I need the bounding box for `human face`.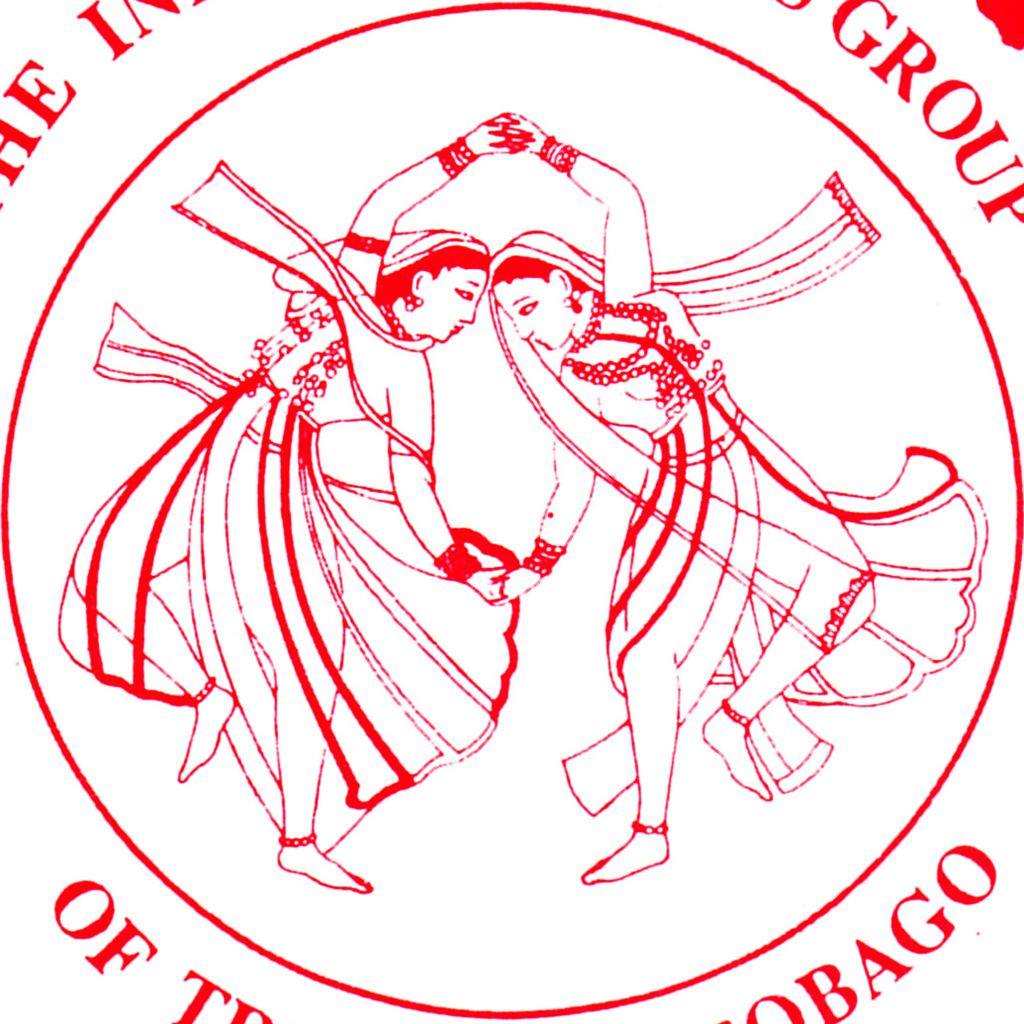
Here it is: [417, 268, 488, 339].
